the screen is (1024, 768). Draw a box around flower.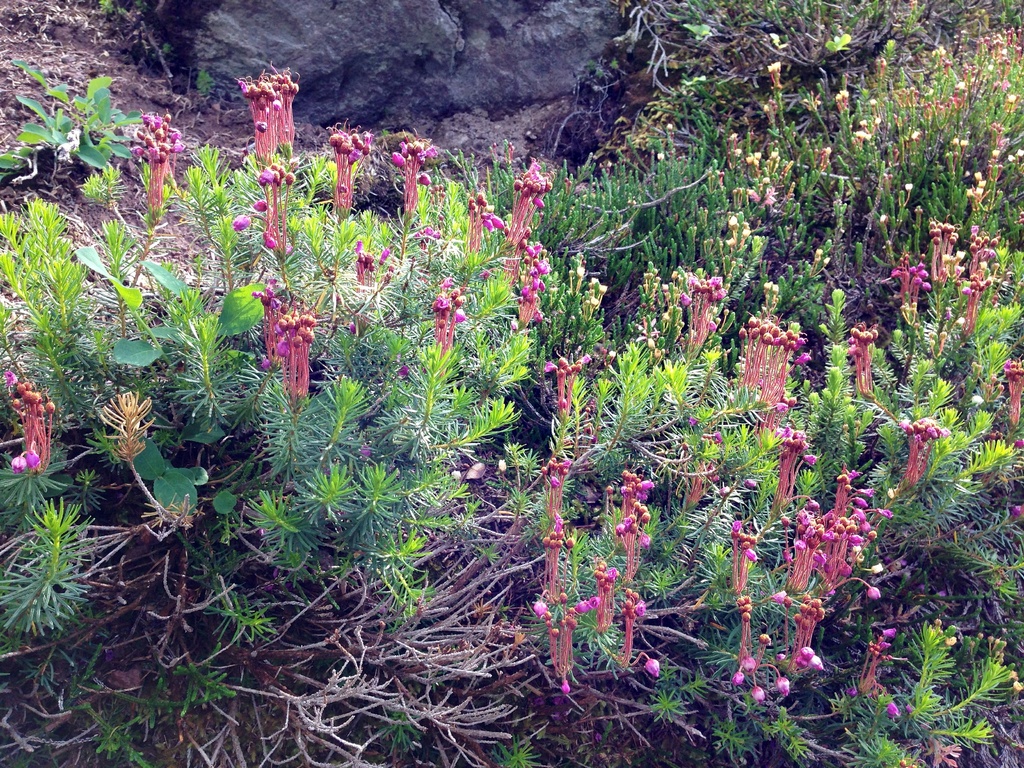
box(682, 274, 724, 371).
